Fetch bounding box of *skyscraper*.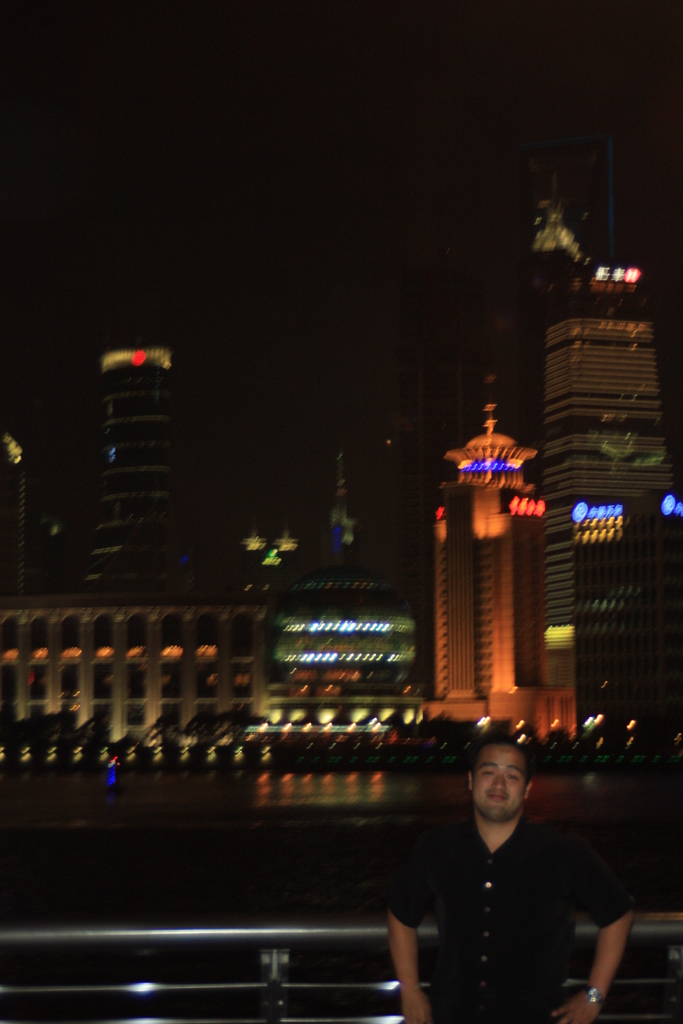
Bbox: left=0, top=591, right=436, bottom=803.
